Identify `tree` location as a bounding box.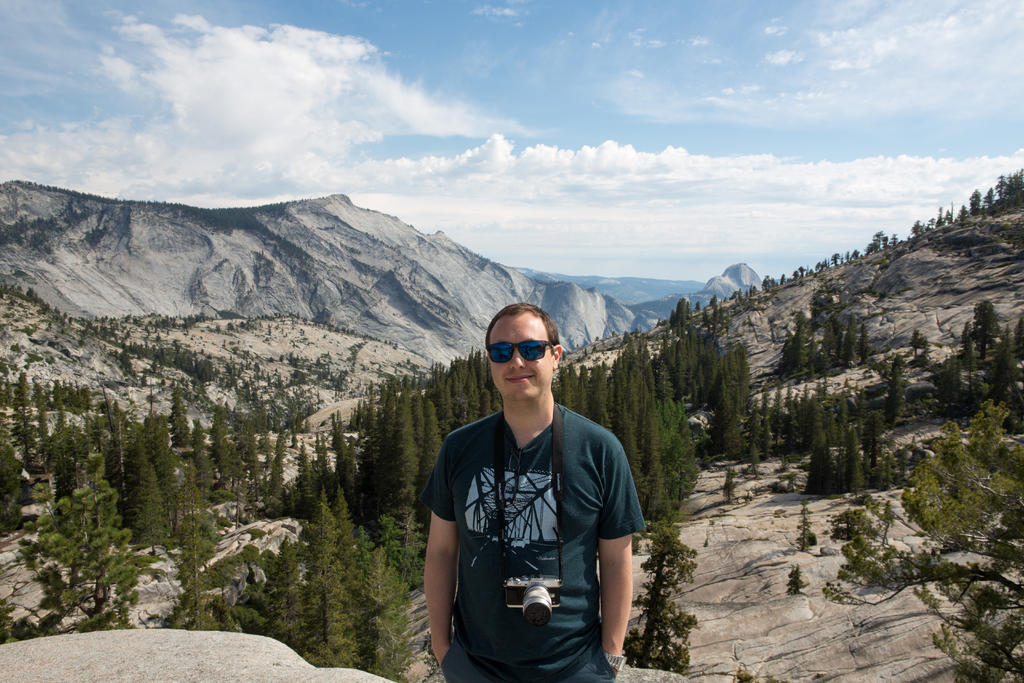
x1=794, y1=500, x2=816, y2=552.
